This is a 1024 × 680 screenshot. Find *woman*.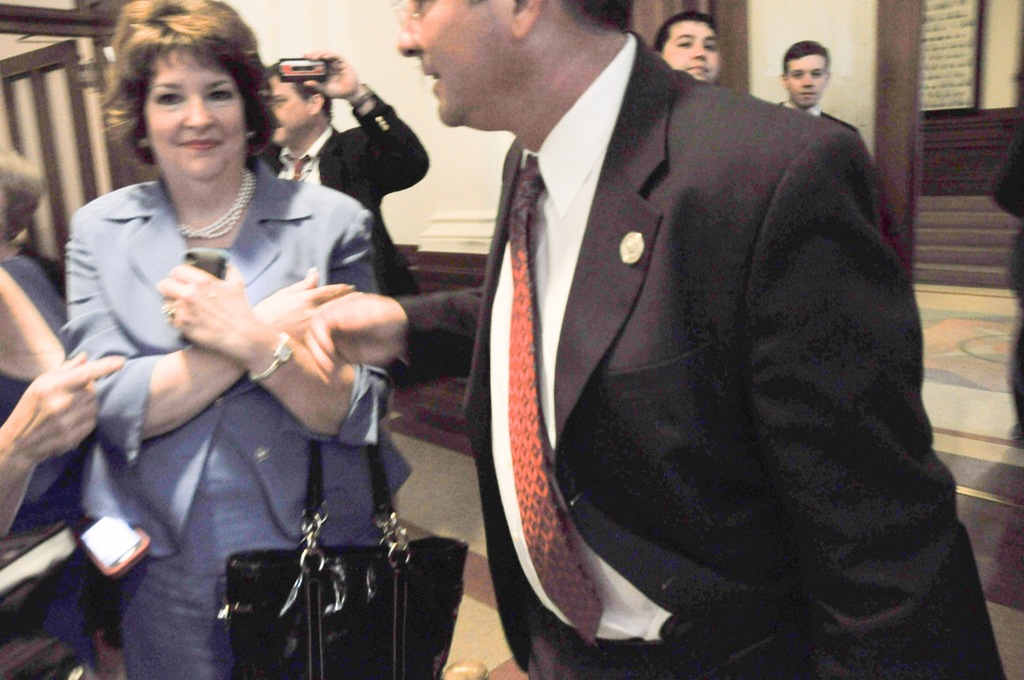
Bounding box: box=[38, 17, 454, 675].
